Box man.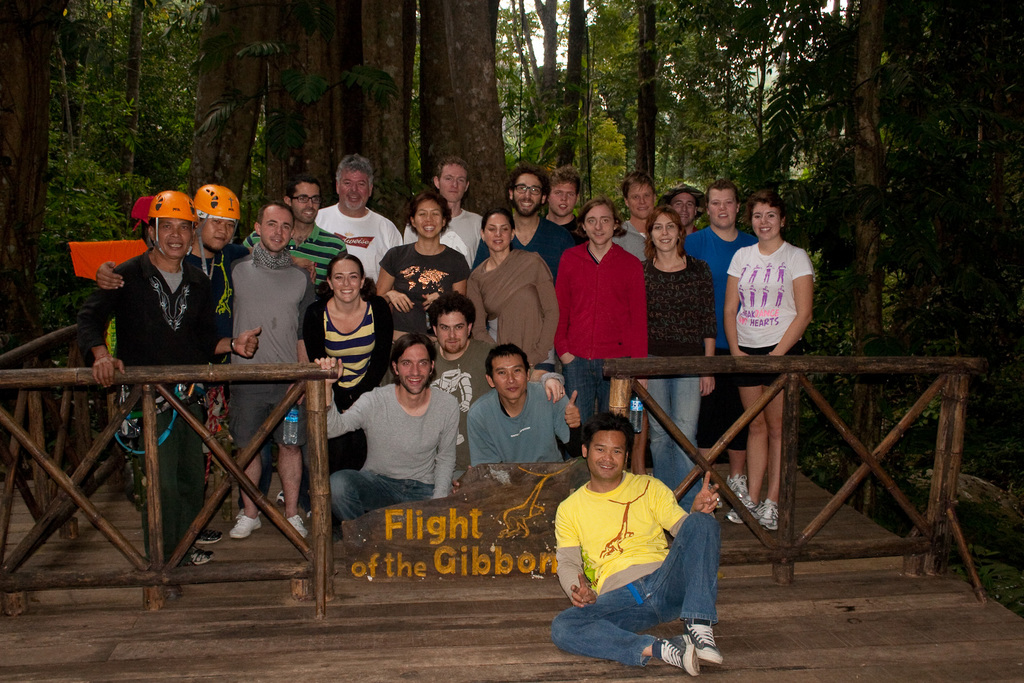
Rect(242, 178, 353, 507).
